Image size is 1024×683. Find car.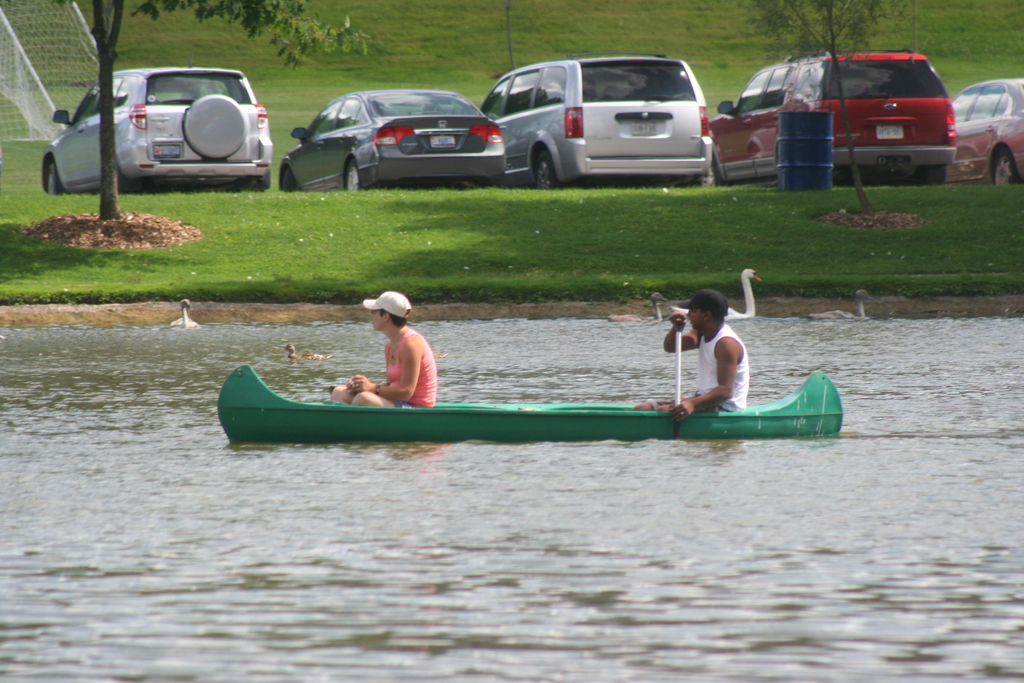
956:80:1023:190.
